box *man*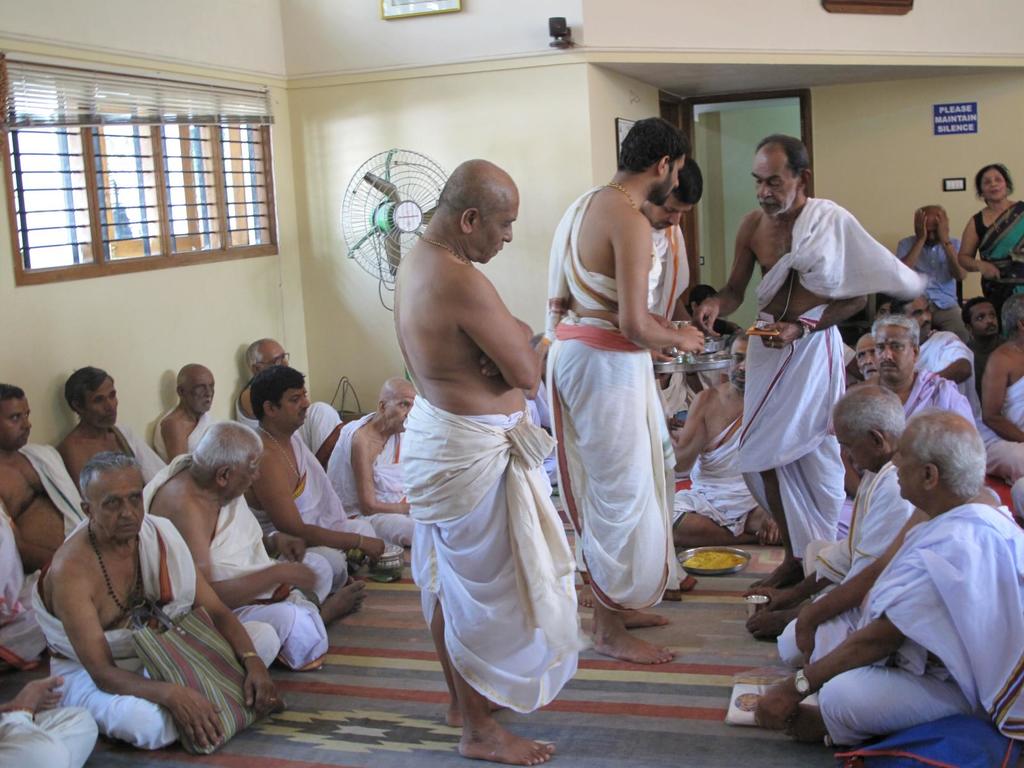
[352,127,587,748]
